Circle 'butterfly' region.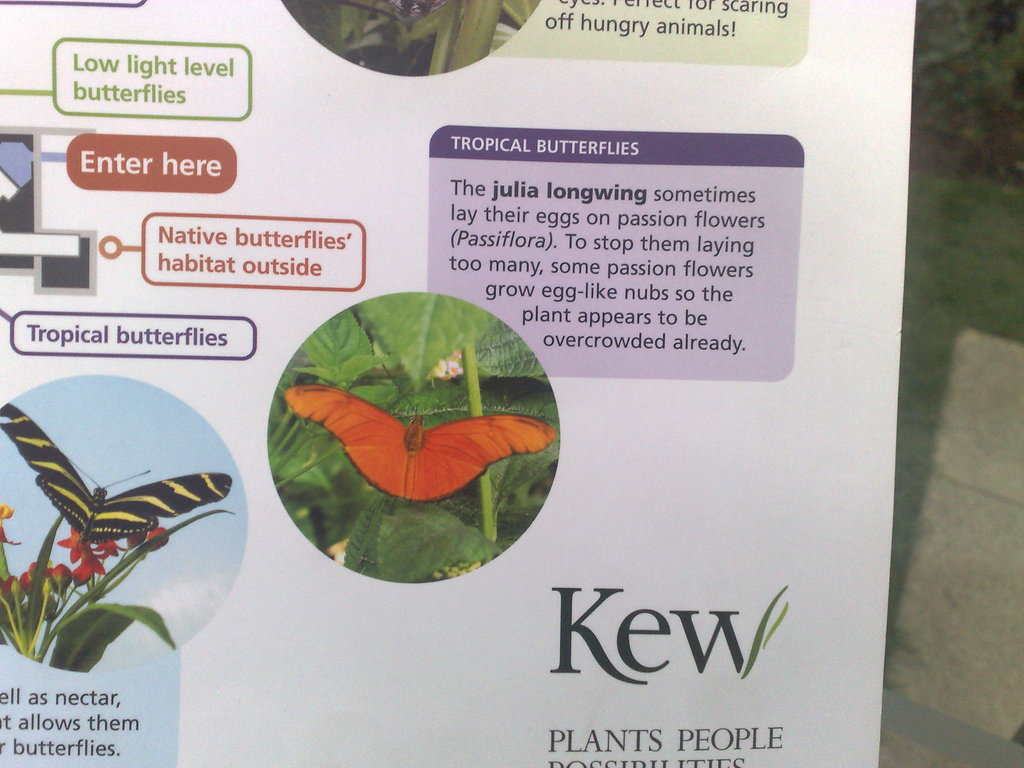
Region: crop(0, 401, 235, 541).
